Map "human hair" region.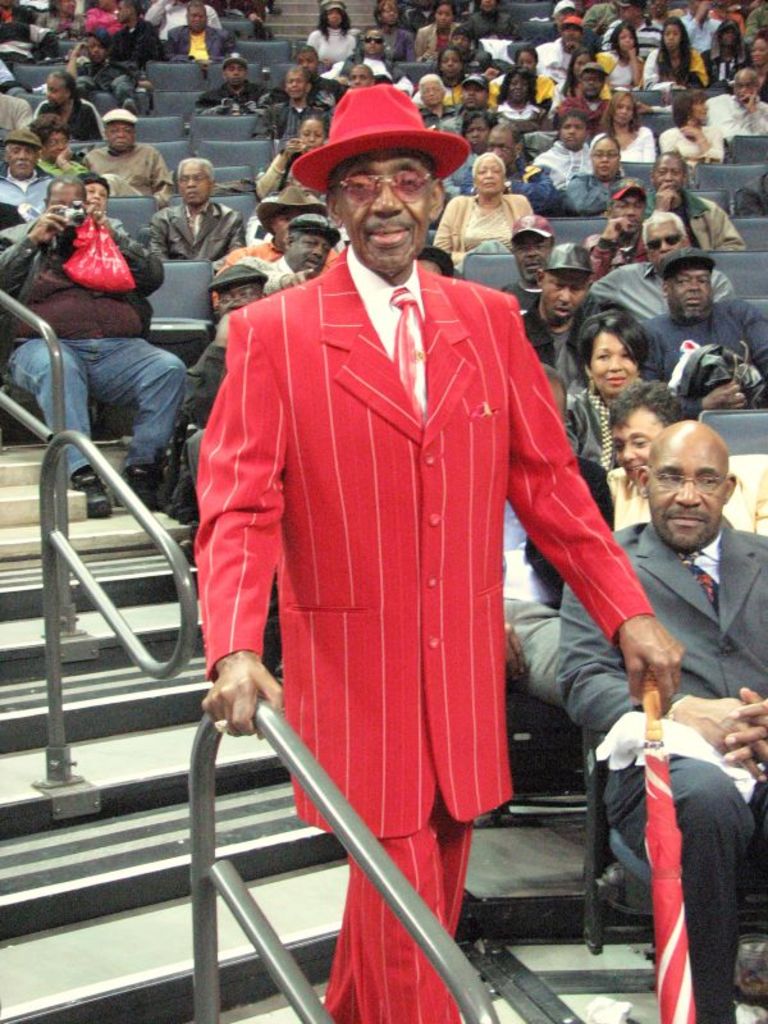
Mapped to {"x1": 727, "y1": 68, "x2": 759, "y2": 91}.
